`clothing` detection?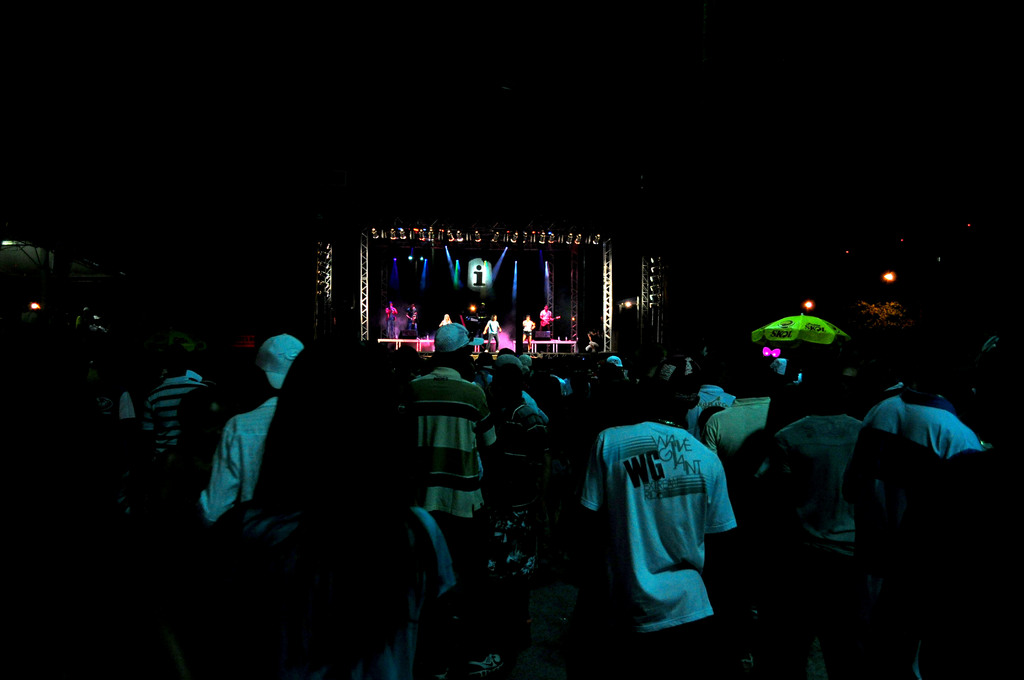
(x1=836, y1=392, x2=989, y2=679)
